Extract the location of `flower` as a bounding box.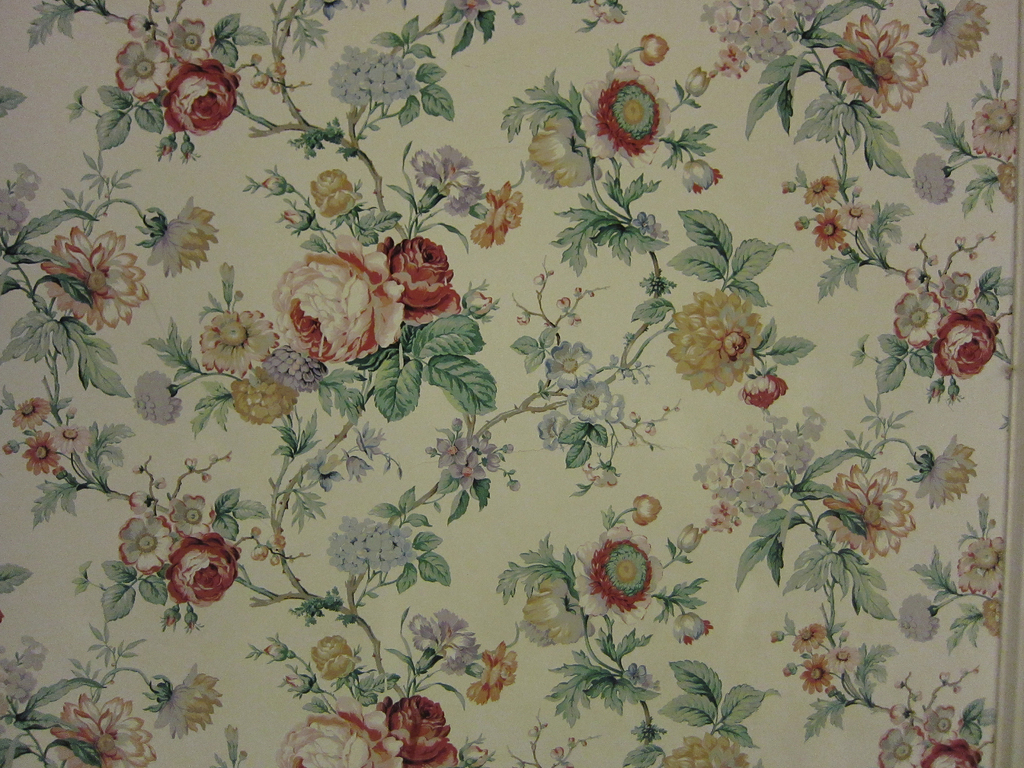
251 53 265 70.
